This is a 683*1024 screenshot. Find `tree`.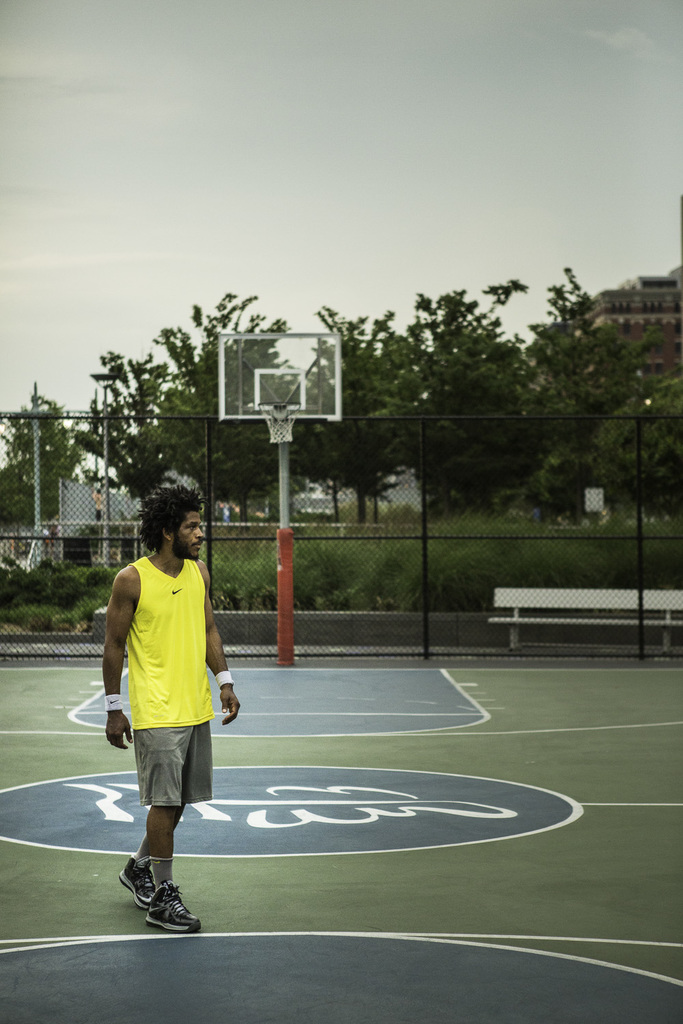
Bounding box: <box>0,384,84,520</box>.
